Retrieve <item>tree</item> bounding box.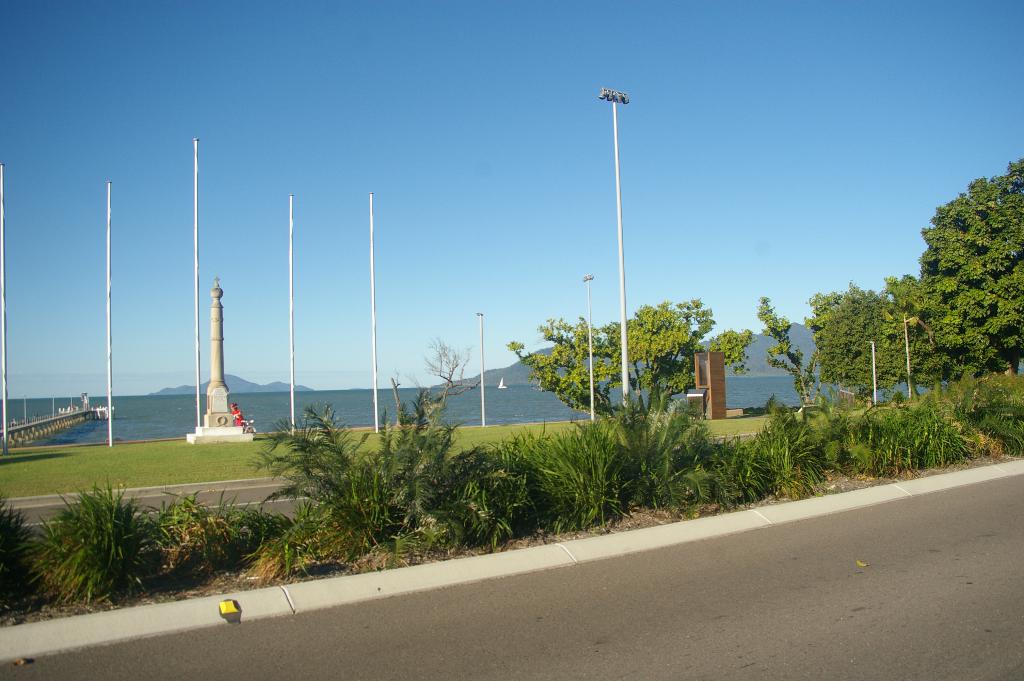
Bounding box: crop(388, 336, 500, 426).
